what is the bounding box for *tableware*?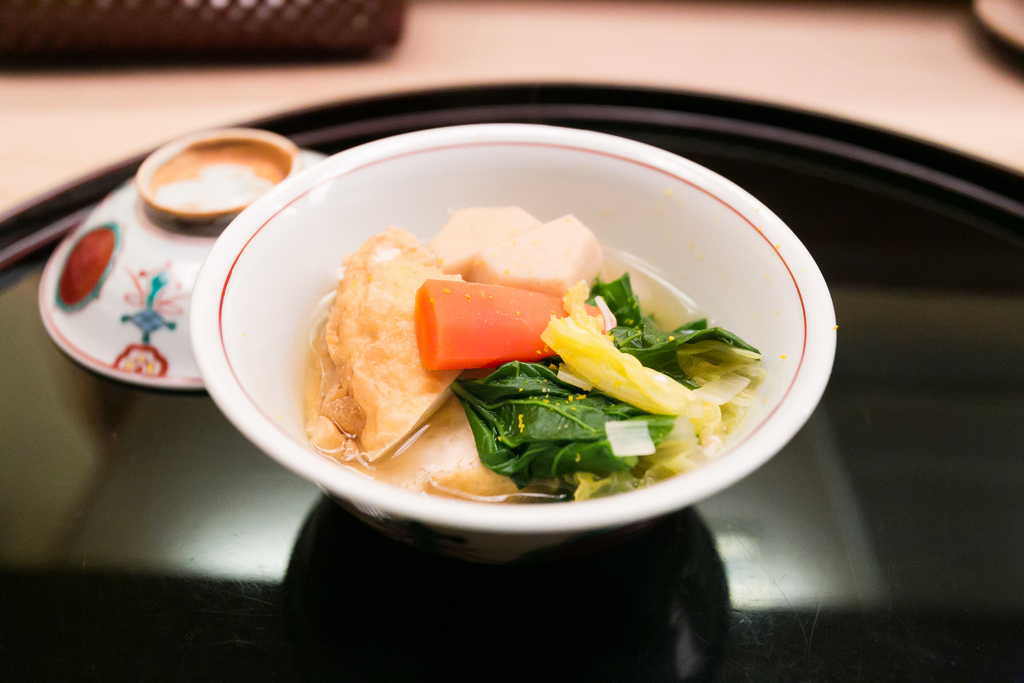
rect(31, 114, 332, 388).
